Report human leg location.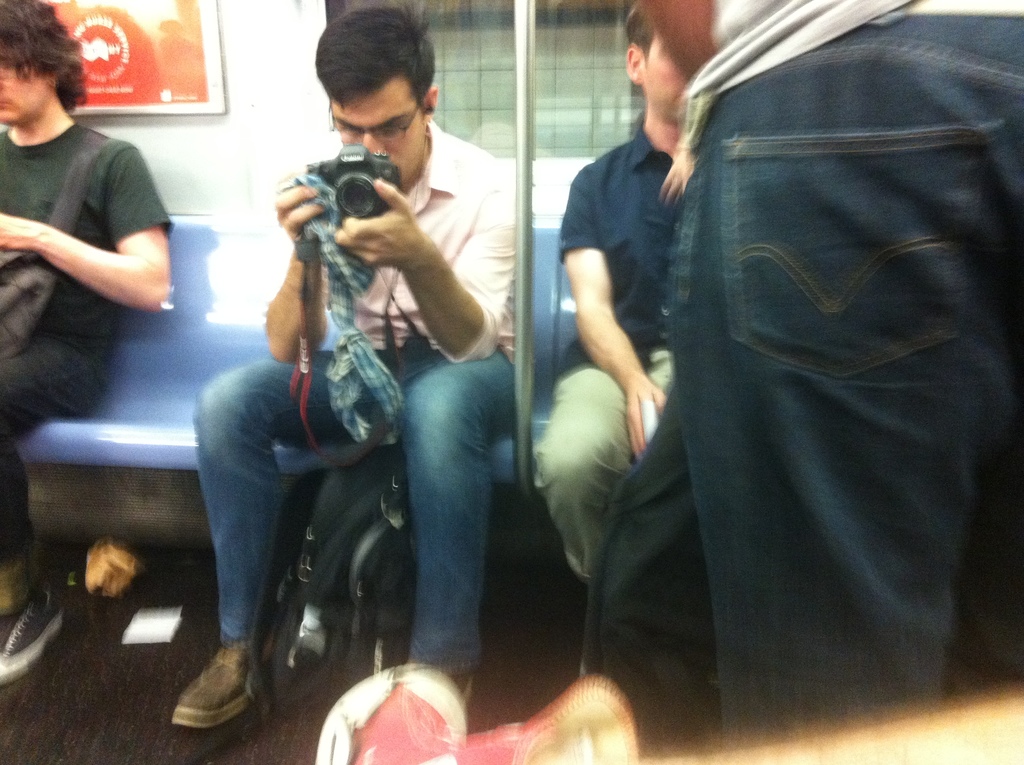
Report: pyautogui.locateOnScreen(536, 362, 649, 673).
